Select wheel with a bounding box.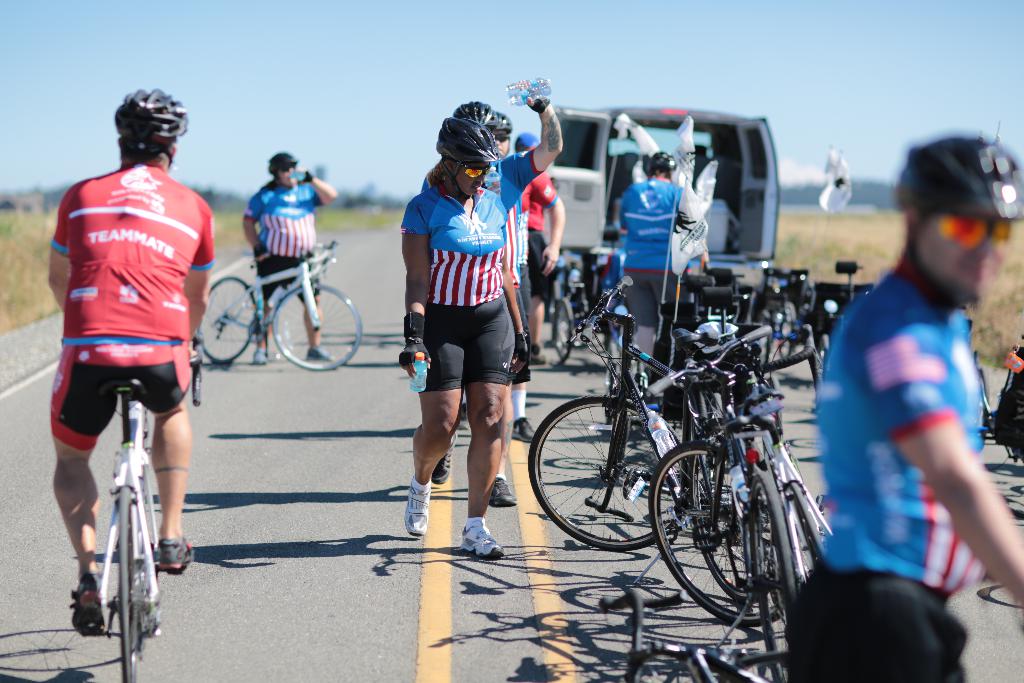
x1=556, y1=395, x2=682, y2=556.
